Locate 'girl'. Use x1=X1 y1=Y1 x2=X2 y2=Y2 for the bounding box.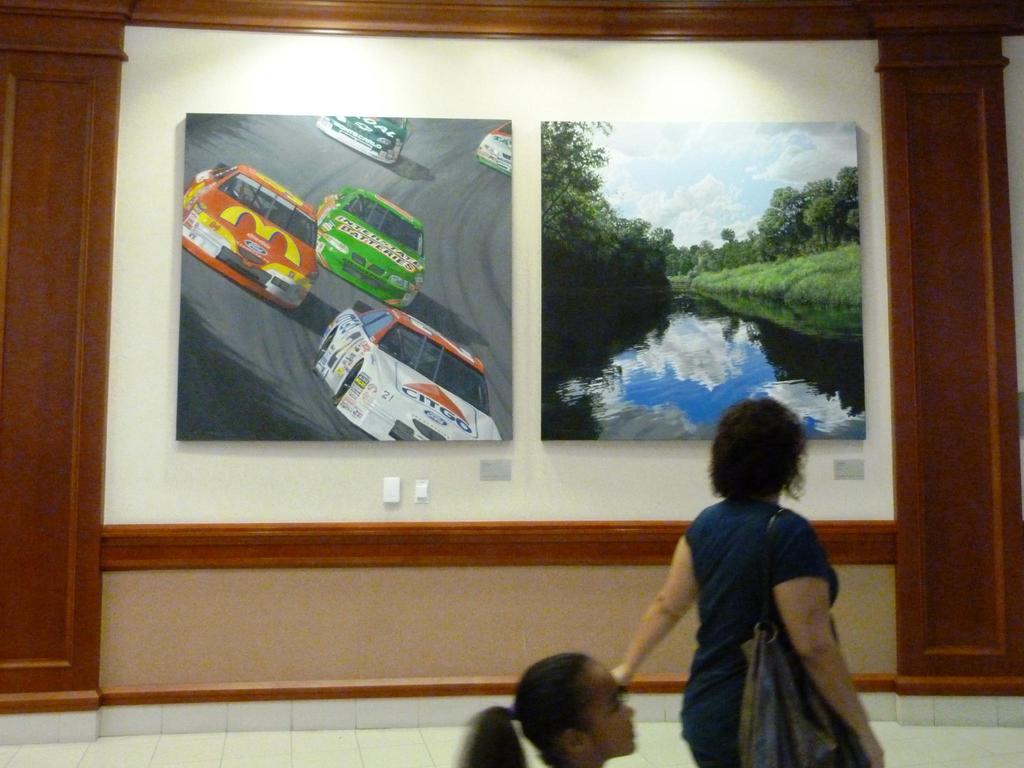
x1=454 y1=653 x2=633 y2=767.
